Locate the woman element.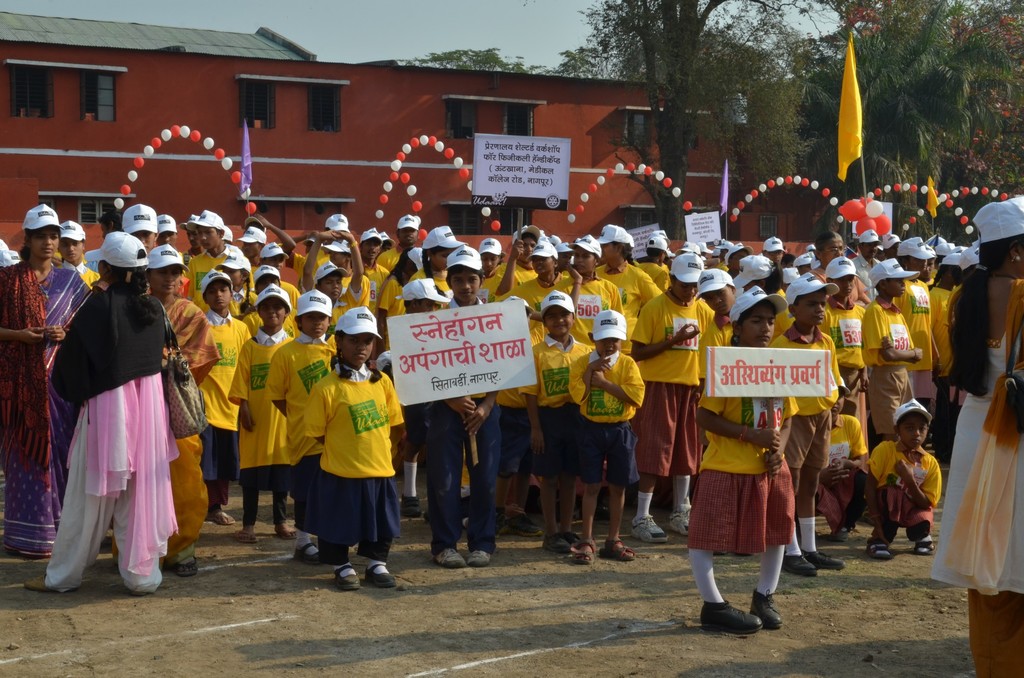
Element bbox: bbox=(110, 244, 220, 578).
